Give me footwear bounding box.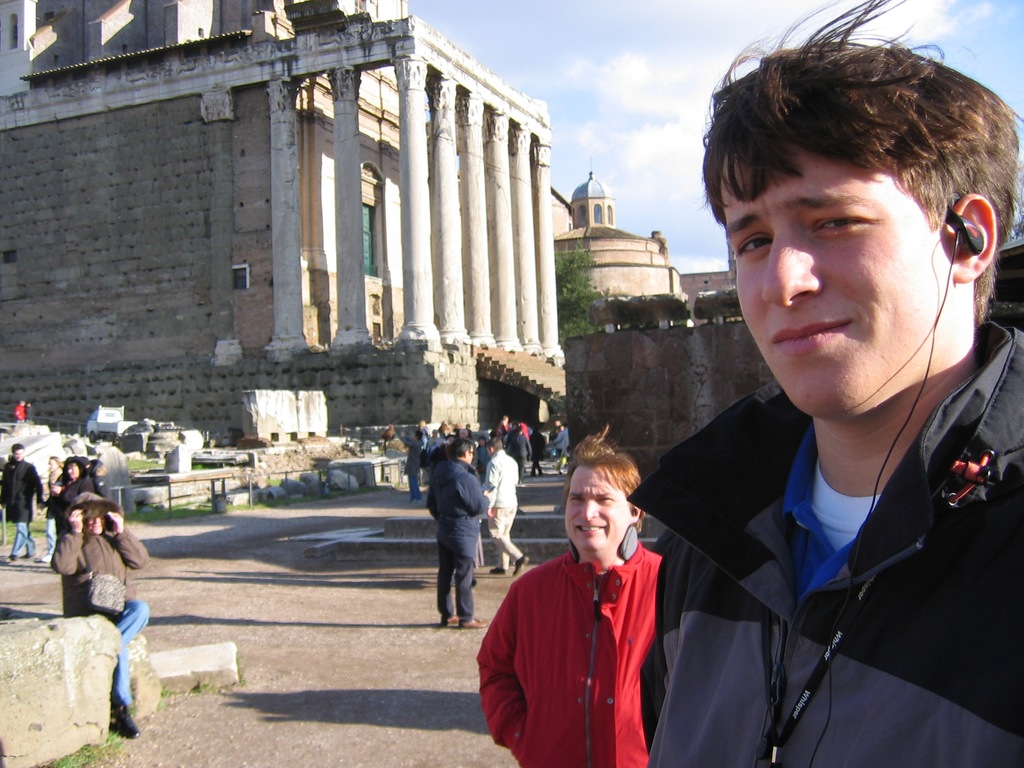
box=[558, 467, 562, 474].
